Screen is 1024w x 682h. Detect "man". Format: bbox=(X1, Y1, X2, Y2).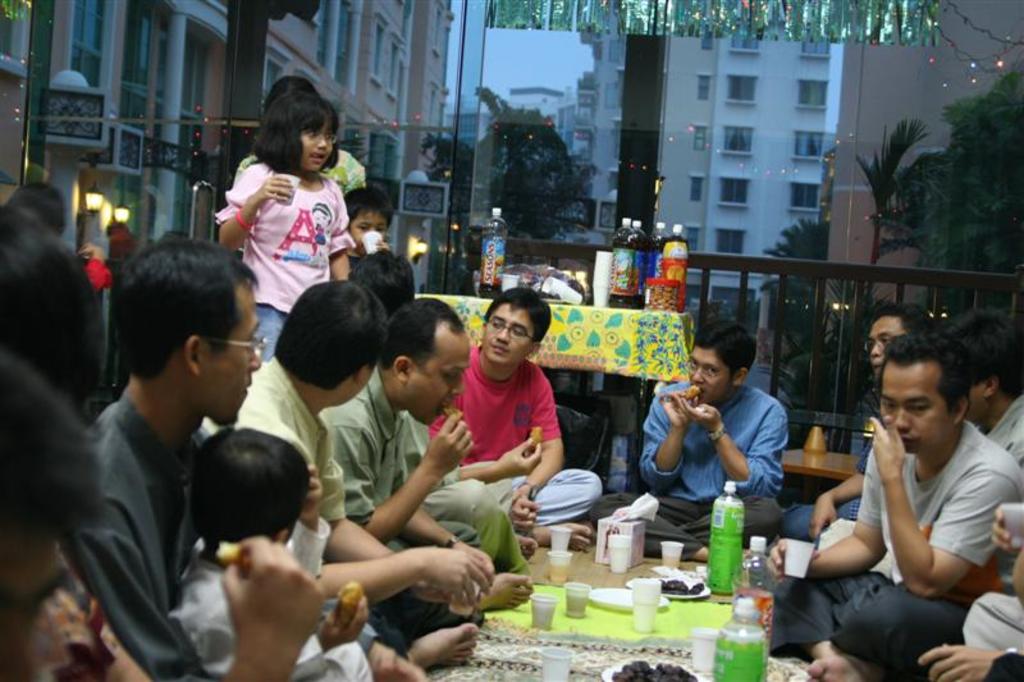
bbox=(764, 326, 1023, 681).
